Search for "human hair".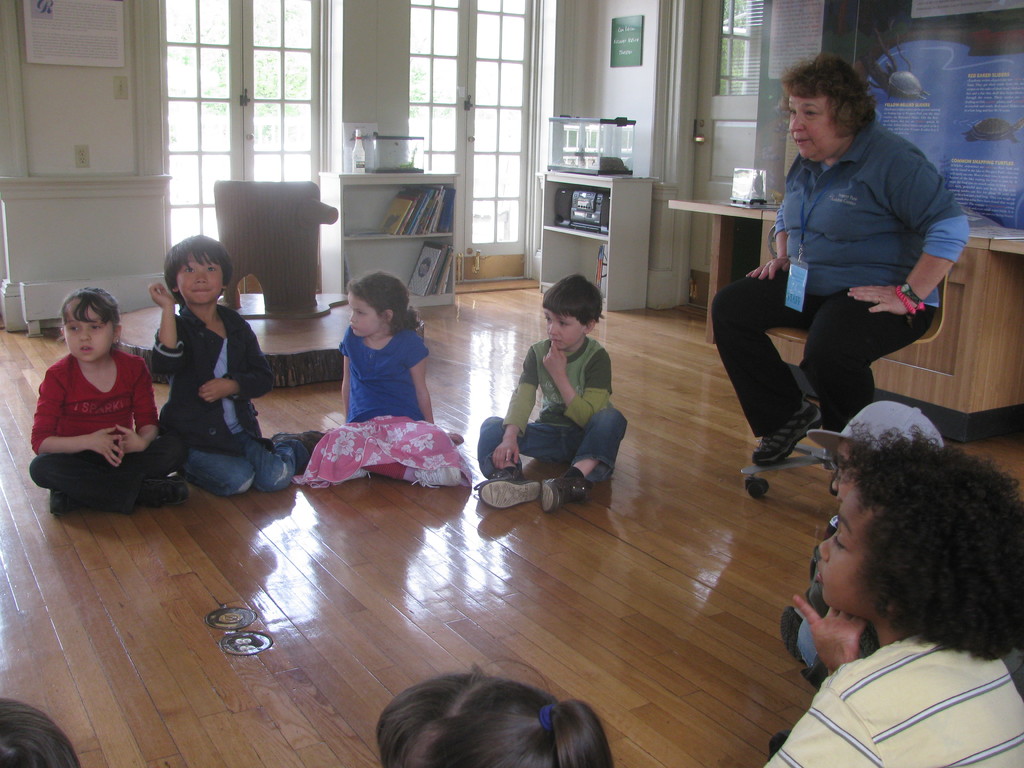
Found at 163 232 234 299.
